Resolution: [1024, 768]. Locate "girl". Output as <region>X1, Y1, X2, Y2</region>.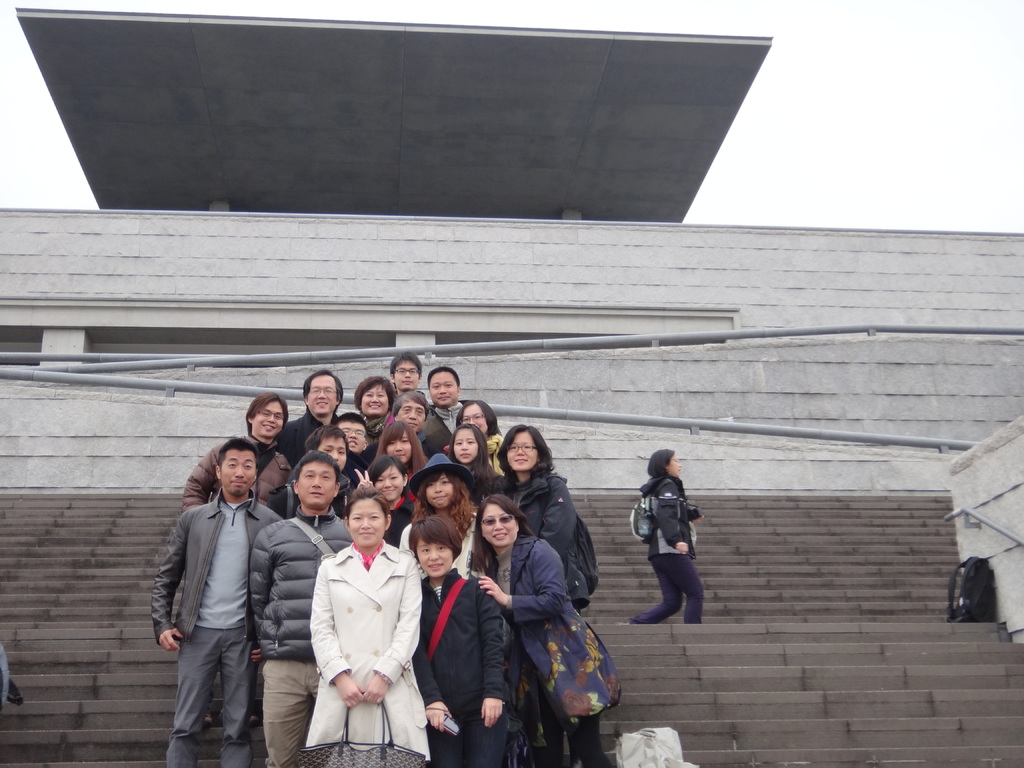
<region>387, 417, 431, 482</region>.
